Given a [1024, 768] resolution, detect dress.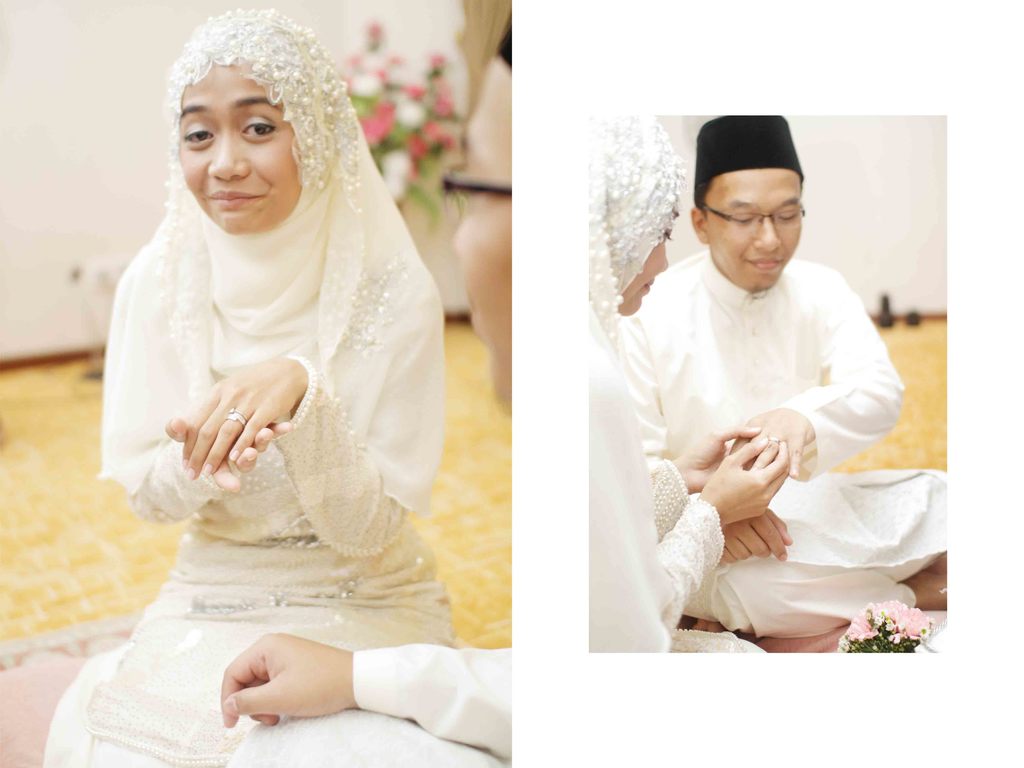
crop(40, 6, 506, 767).
